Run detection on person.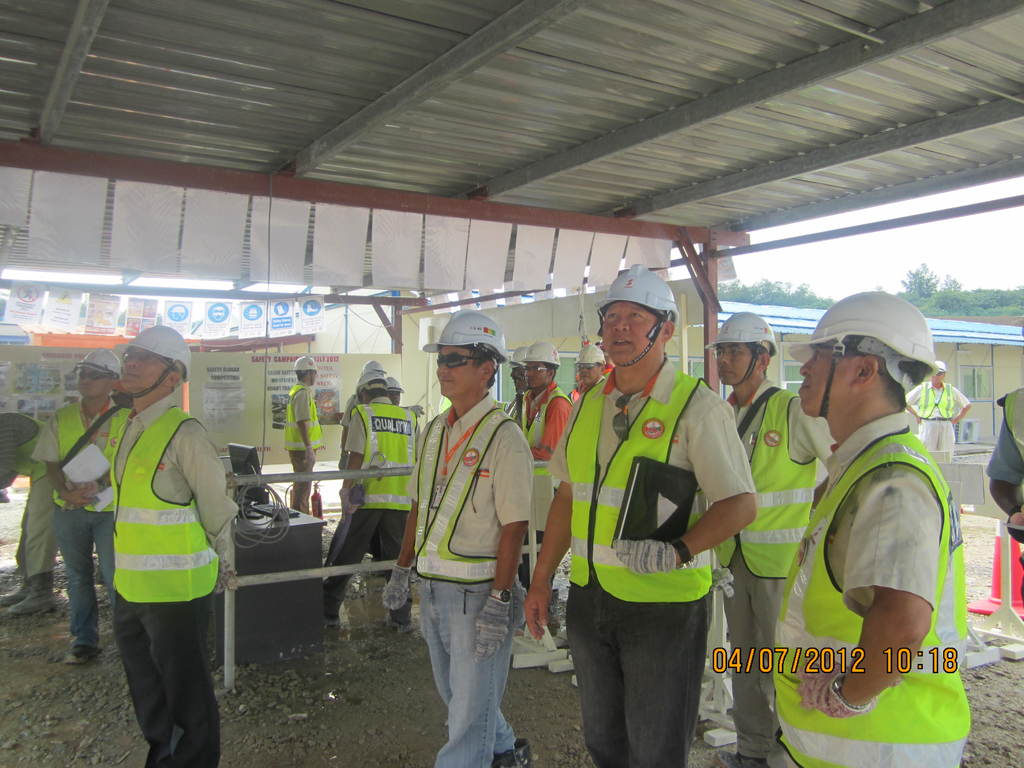
Result: {"left": 86, "top": 305, "right": 227, "bottom": 755}.
